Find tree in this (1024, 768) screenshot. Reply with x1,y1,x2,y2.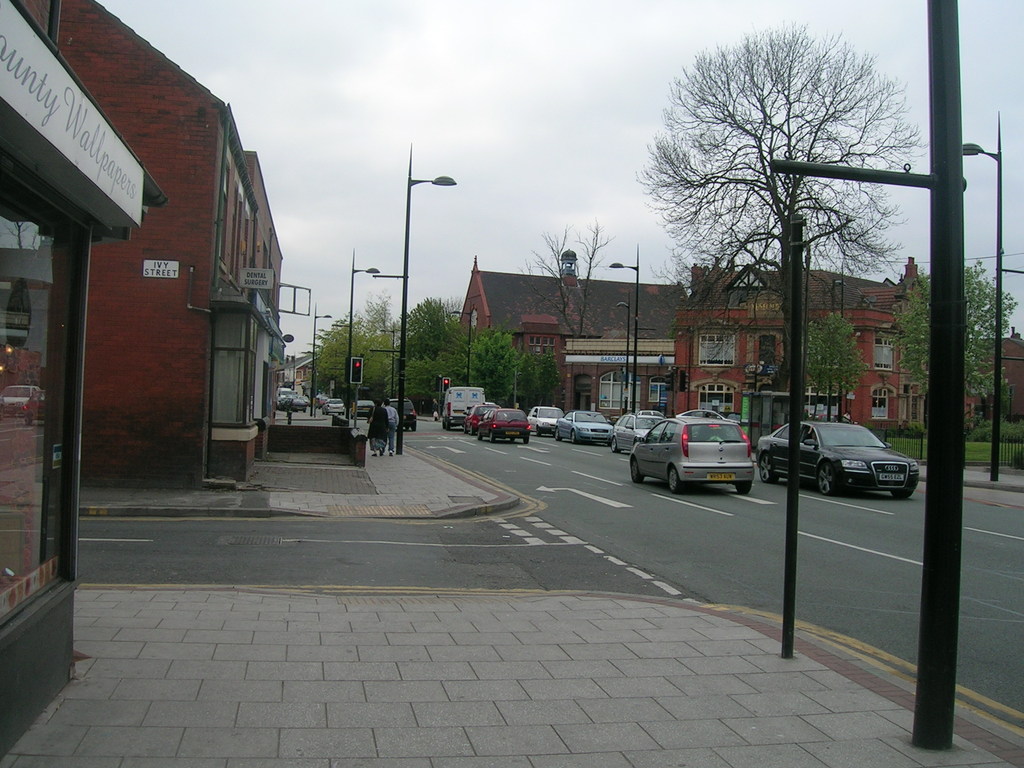
506,346,558,413.
